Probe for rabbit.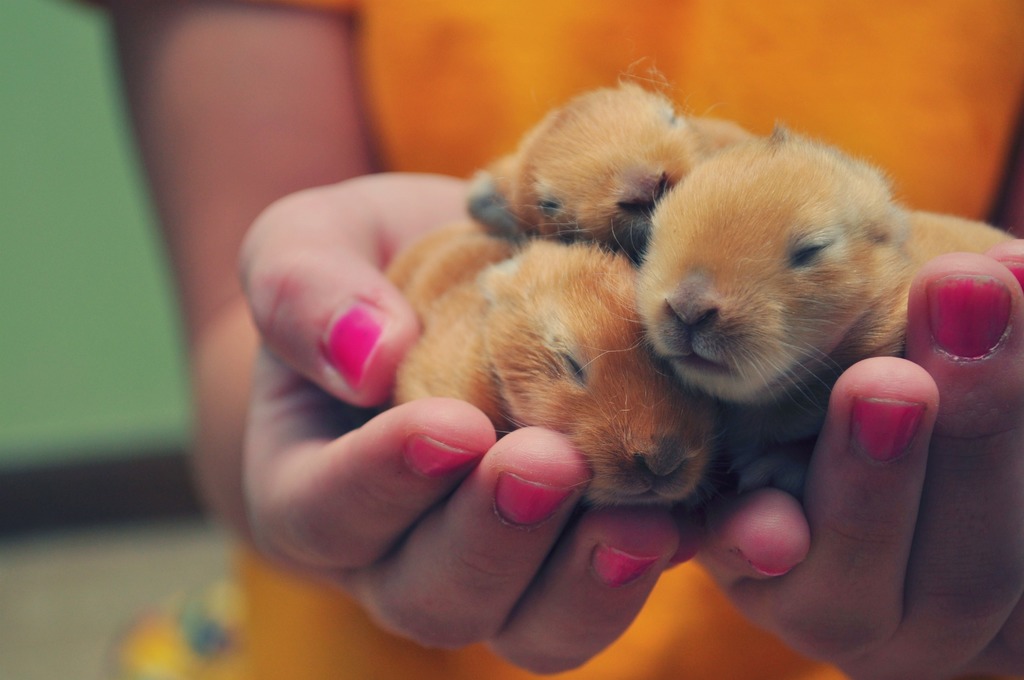
Probe result: l=472, t=75, r=758, b=254.
